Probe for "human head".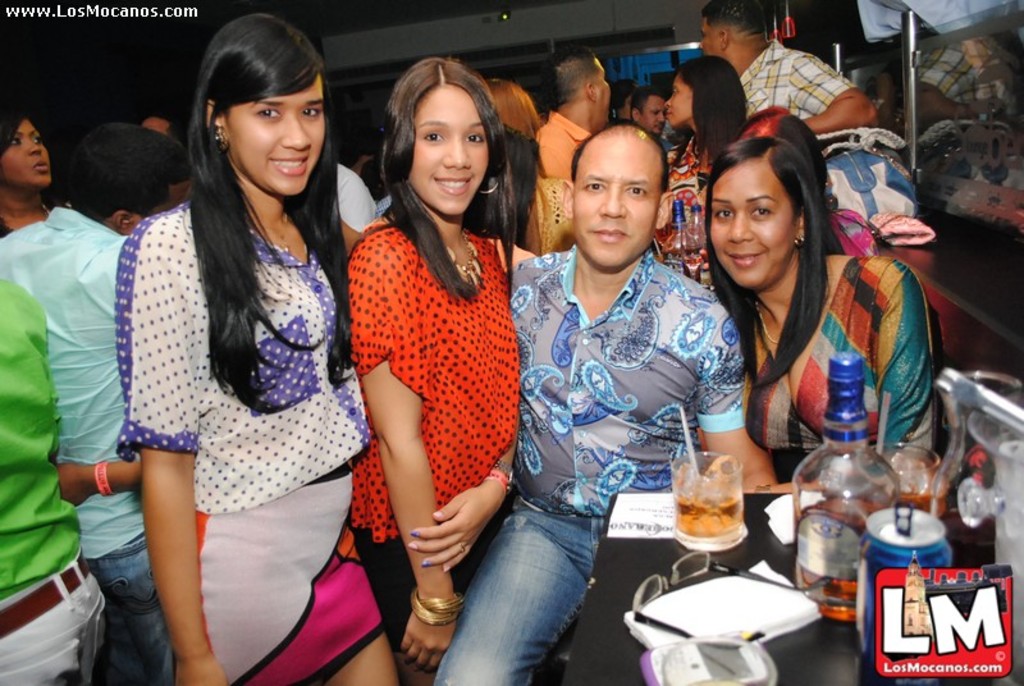
Probe result: 539/46/612/134.
